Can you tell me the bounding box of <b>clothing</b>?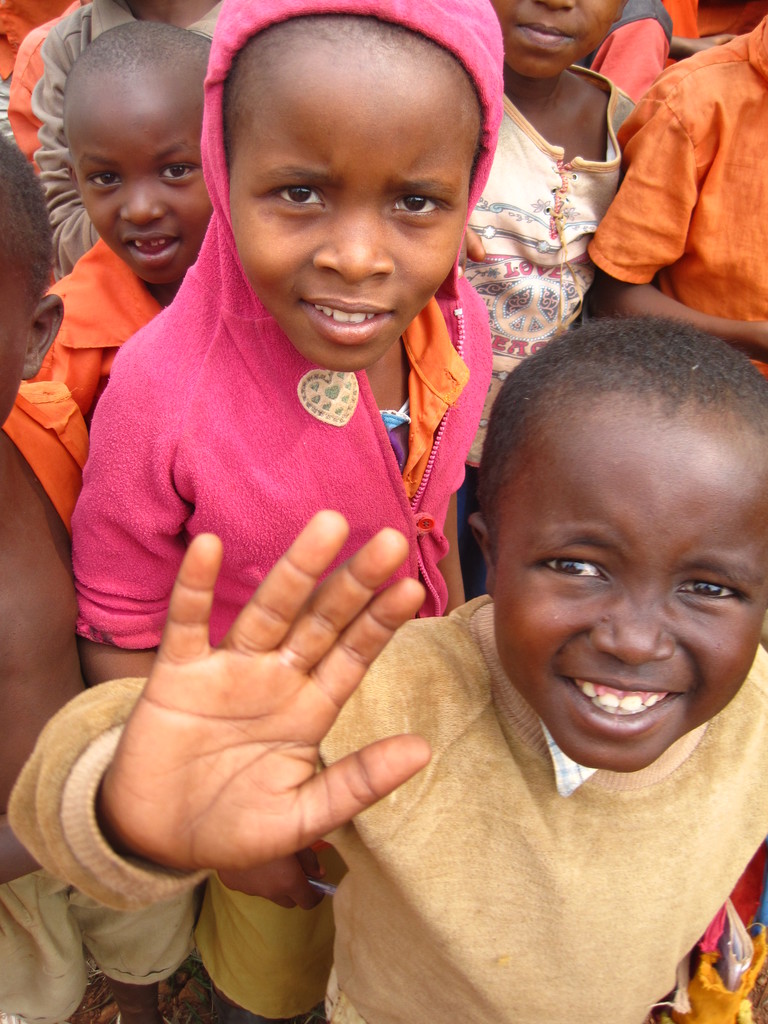
0,0,129,279.
